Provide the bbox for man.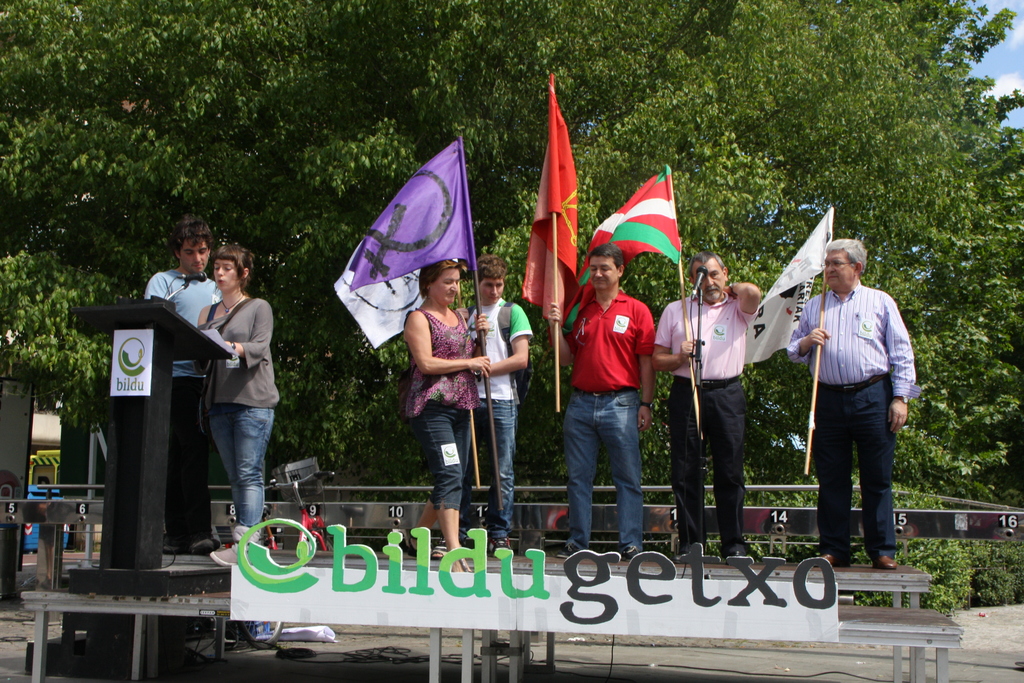
(803, 238, 921, 586).
